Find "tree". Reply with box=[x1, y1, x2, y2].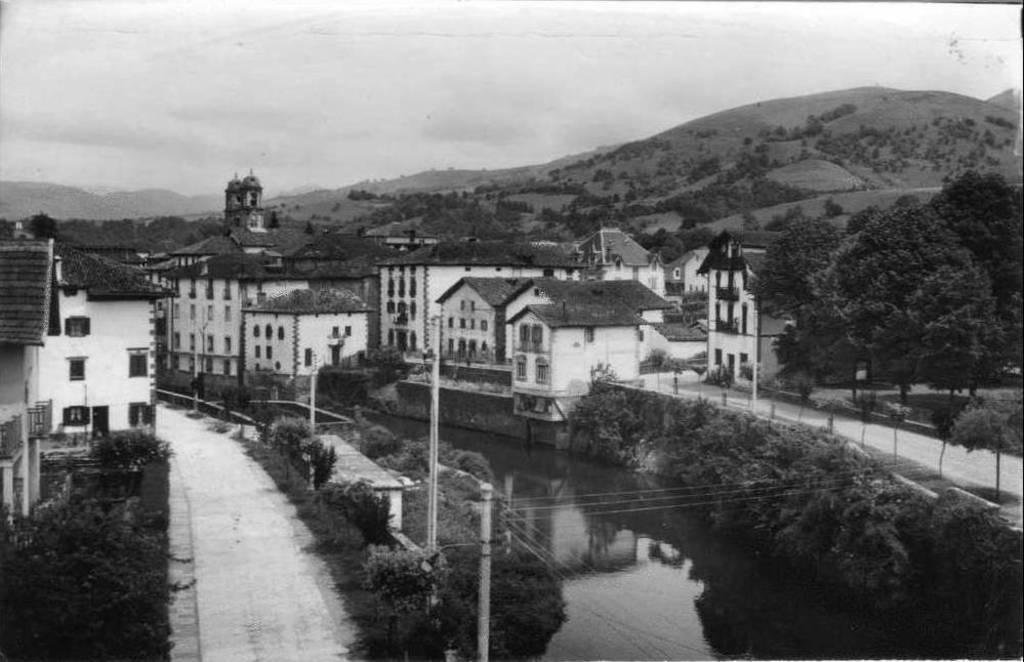
box=[785, 160, 1010, 404].
